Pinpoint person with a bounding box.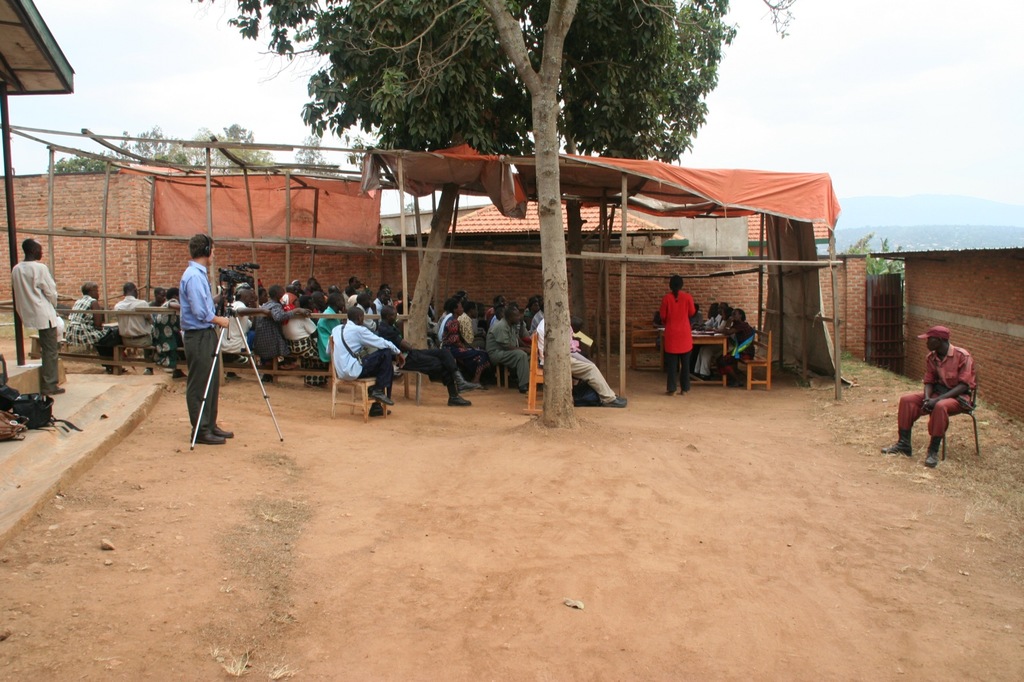
[left=661, top=275, right=694, bottom=392].
